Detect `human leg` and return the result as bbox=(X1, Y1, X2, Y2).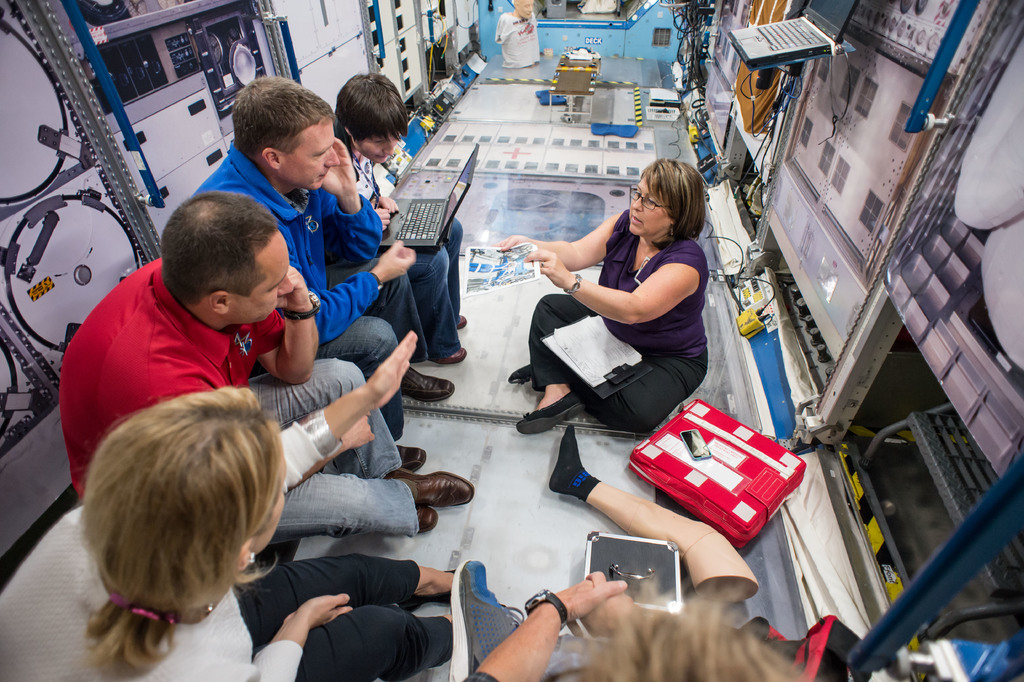
bbox=(504, 283, 631, 435).
